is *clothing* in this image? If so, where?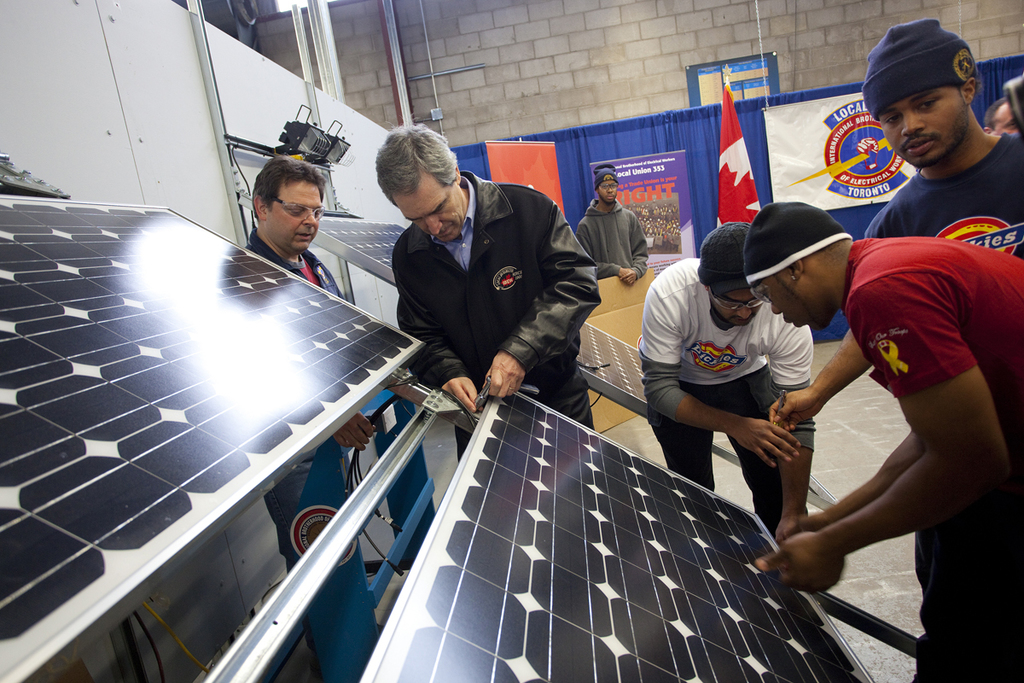
Yes, at {"left": 573, "top": 195, "right": 649, "bottom": 277}.
